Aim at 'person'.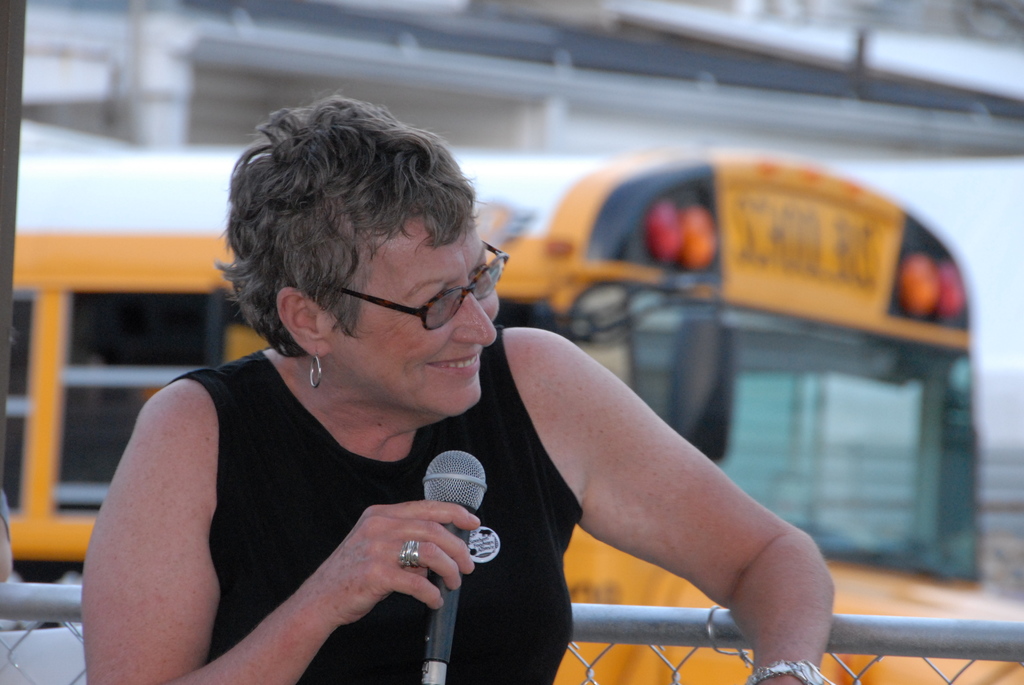
Aimed at <region>83, 91, 836, 684</region>.
